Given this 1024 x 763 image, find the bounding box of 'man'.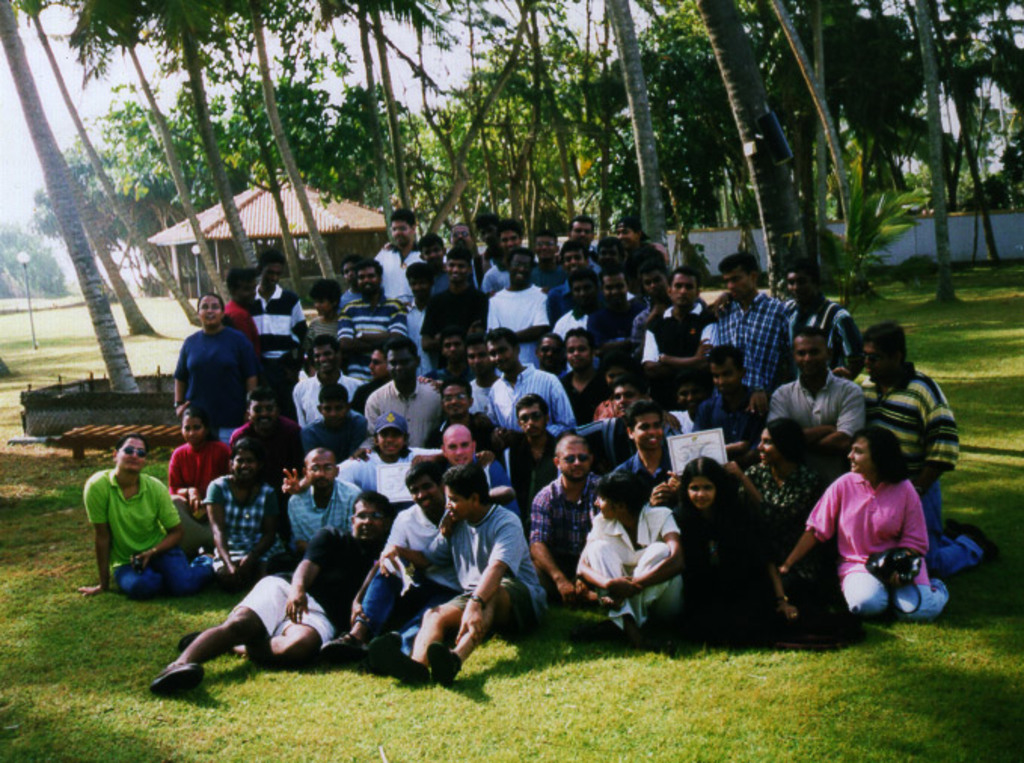
x1=642 y1=276 x2=718 y2=382.
